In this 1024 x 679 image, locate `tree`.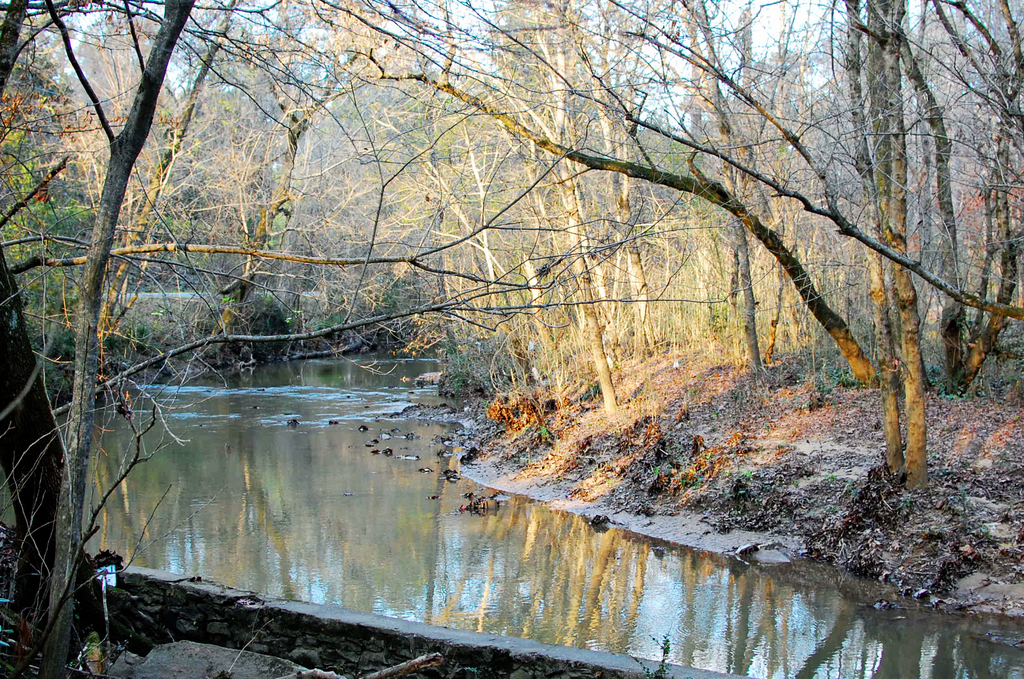
Bounding box: [x1=0, y1=0, x2=832, y2=678].
